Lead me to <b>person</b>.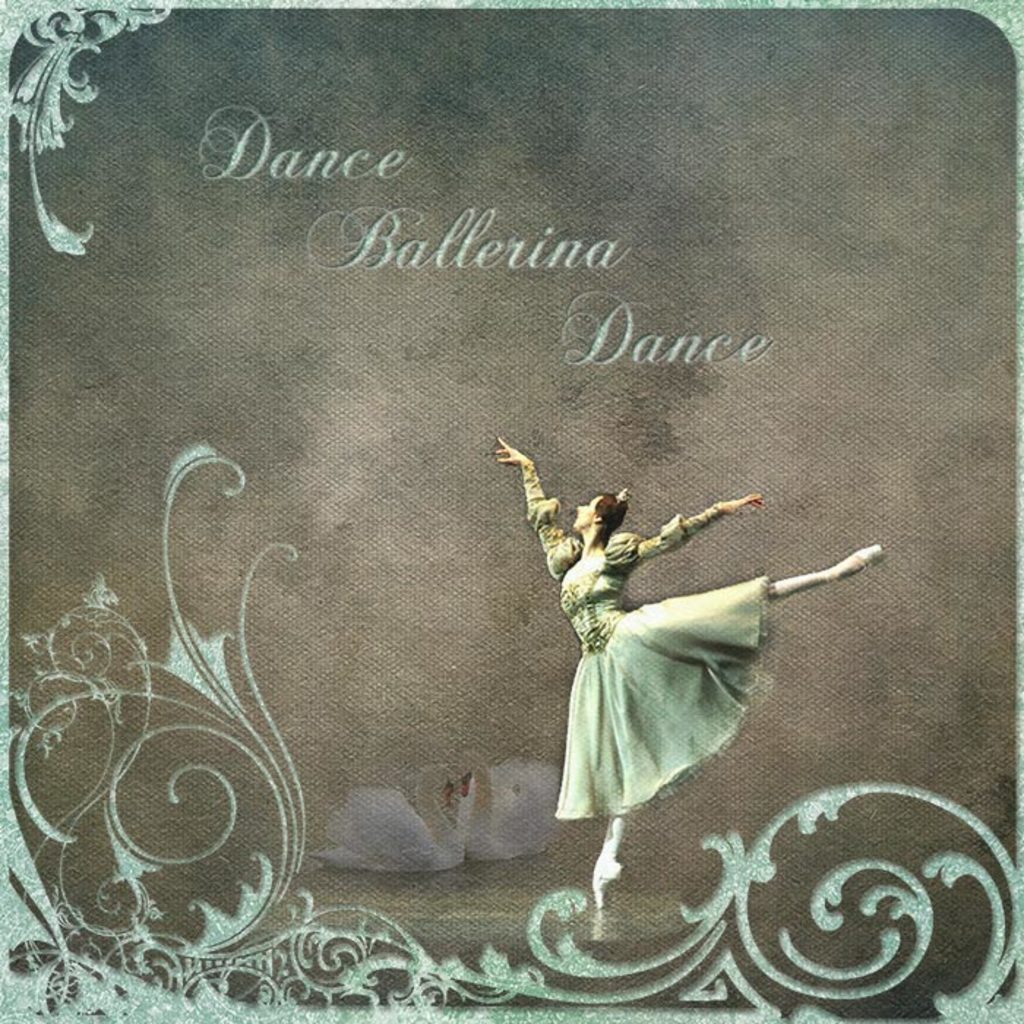
Lead to l=429, t=414, r=857, b=828.
